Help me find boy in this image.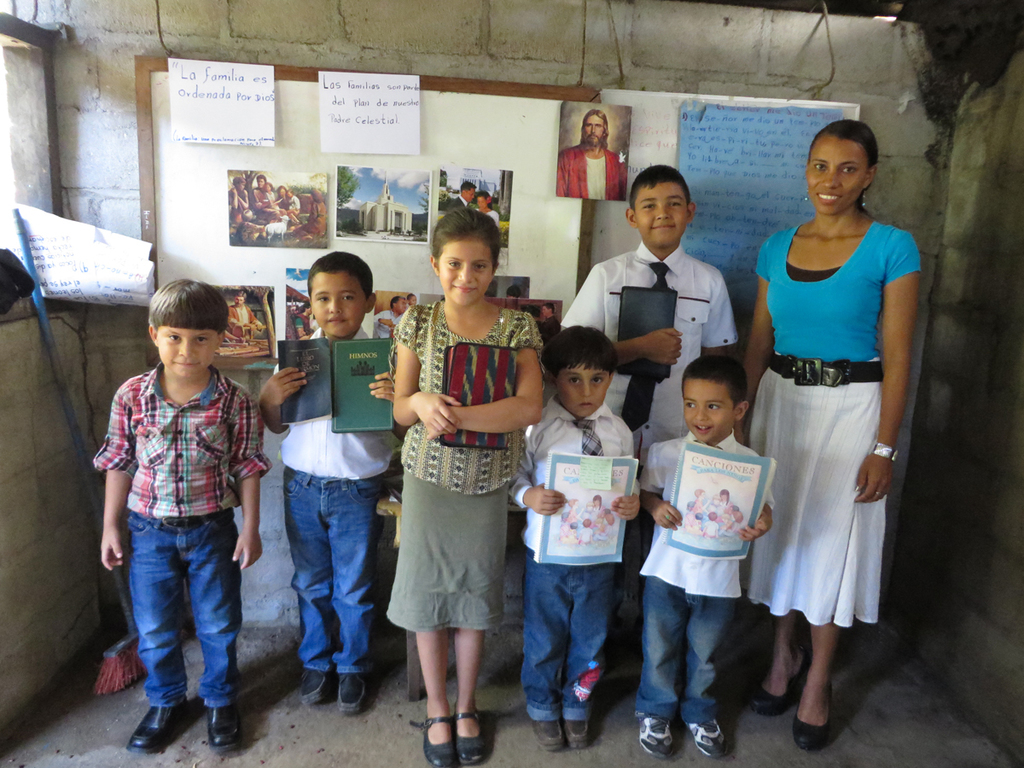
Found it: [259, 250, 406, 712].
